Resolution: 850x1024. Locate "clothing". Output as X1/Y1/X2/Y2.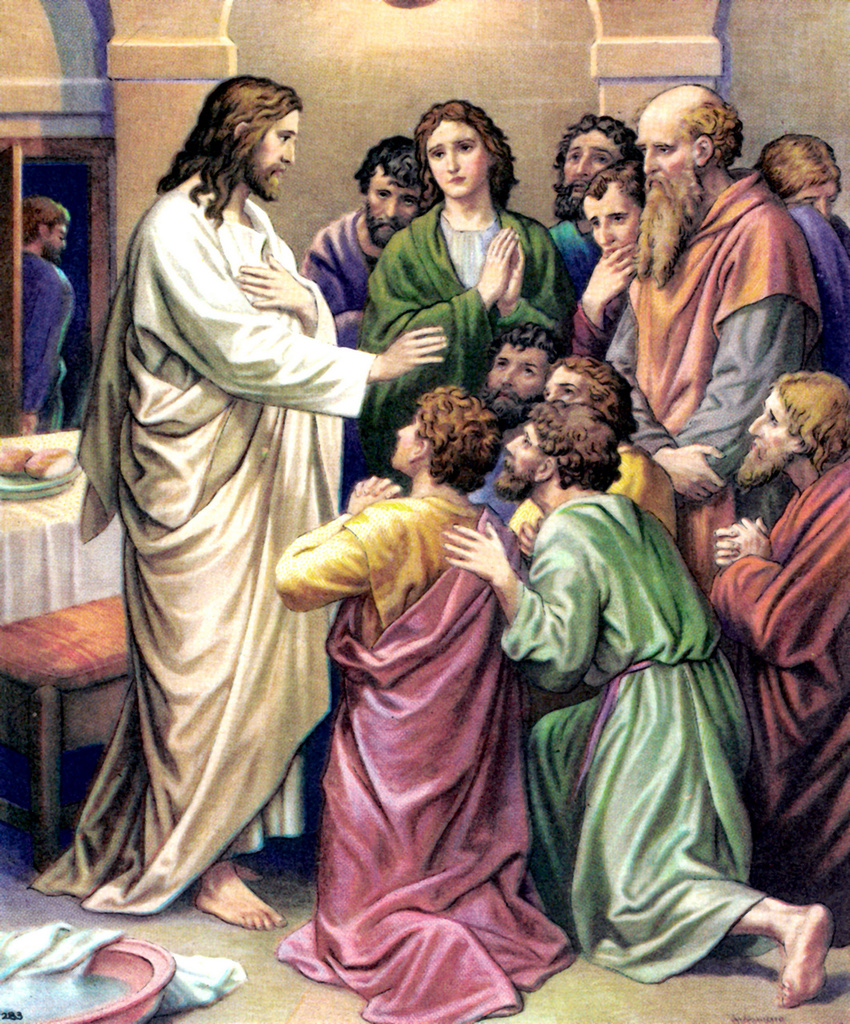
548/205/599/322.
